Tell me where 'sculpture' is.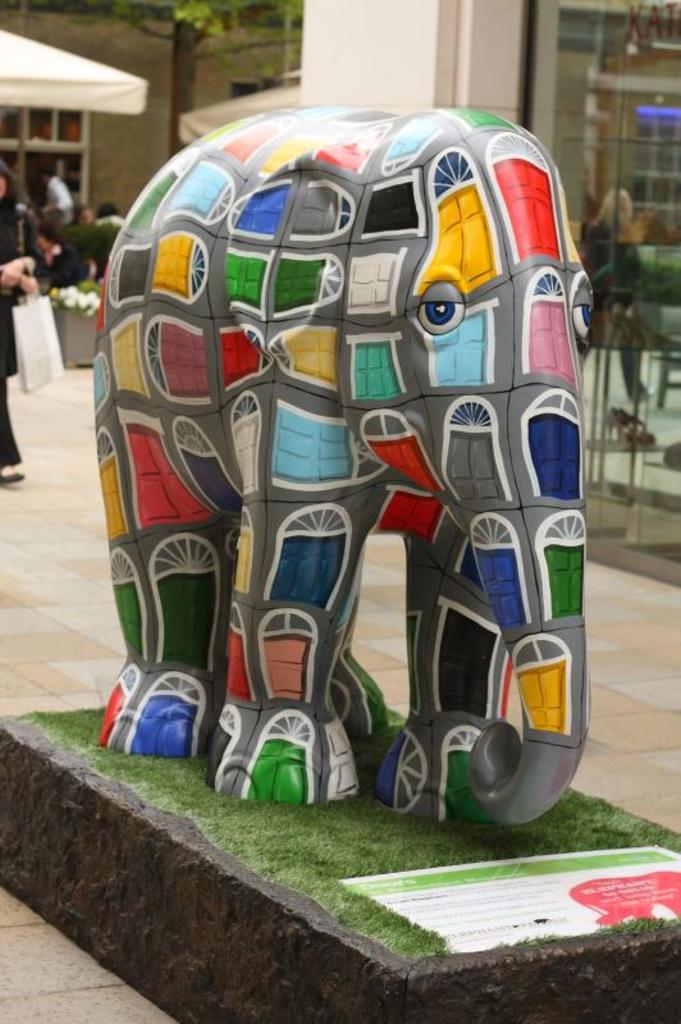
'sculpture' is at [72, 91, 602, 840].
